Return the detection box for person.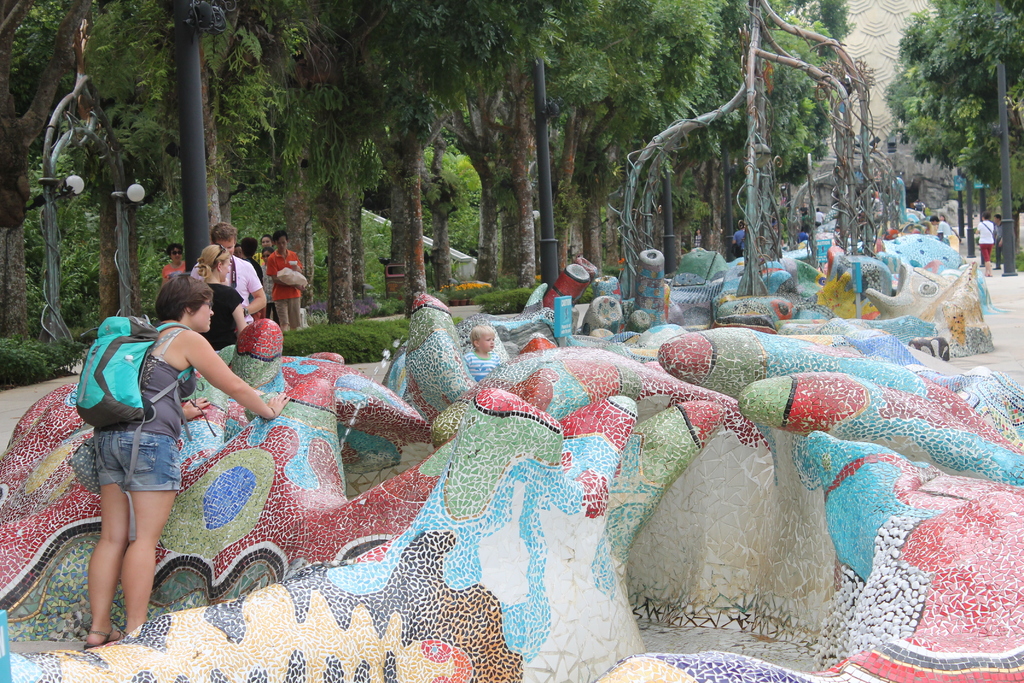
<bbox>730, 218, 748, 256</bbox>.
